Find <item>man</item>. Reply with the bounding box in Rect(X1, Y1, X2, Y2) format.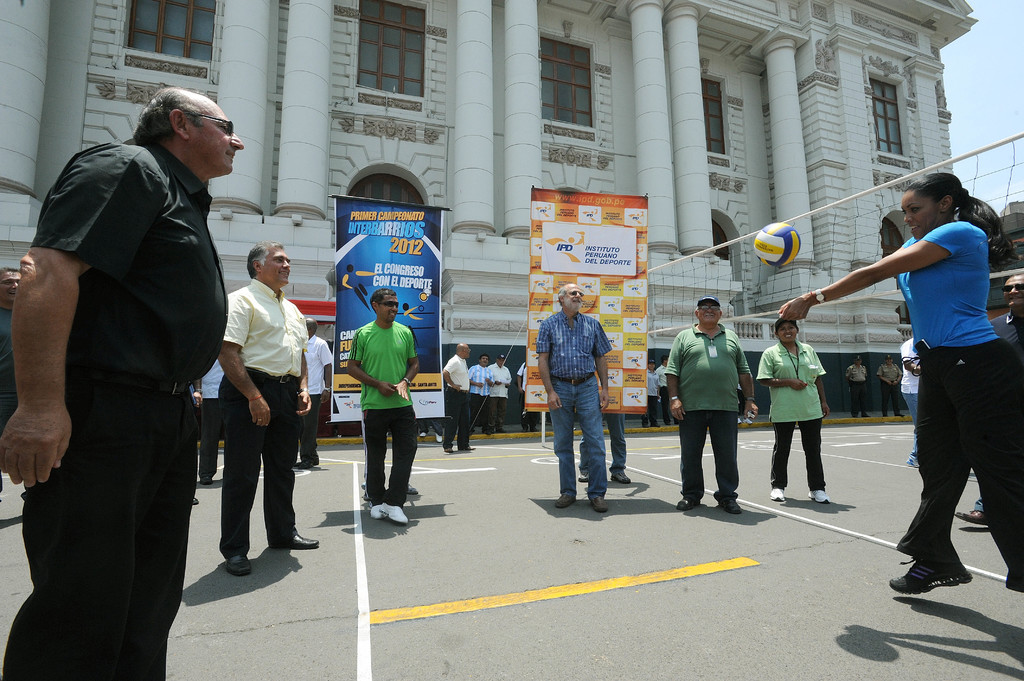
Rect(516, 362, 535, 429).
